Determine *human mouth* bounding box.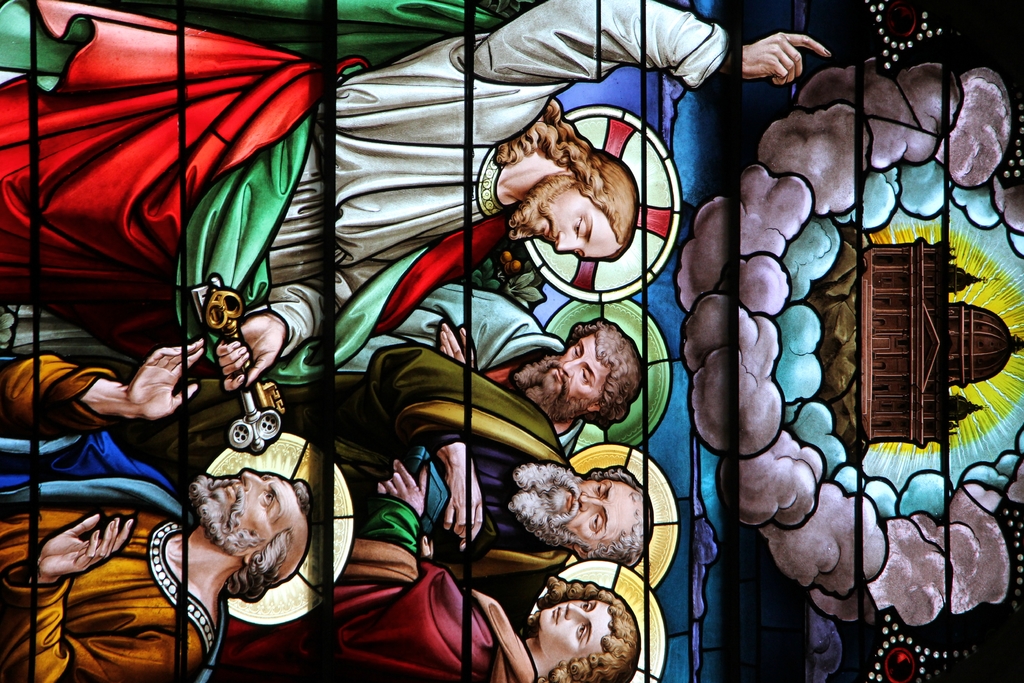
Determined: 225,479,247,499.
